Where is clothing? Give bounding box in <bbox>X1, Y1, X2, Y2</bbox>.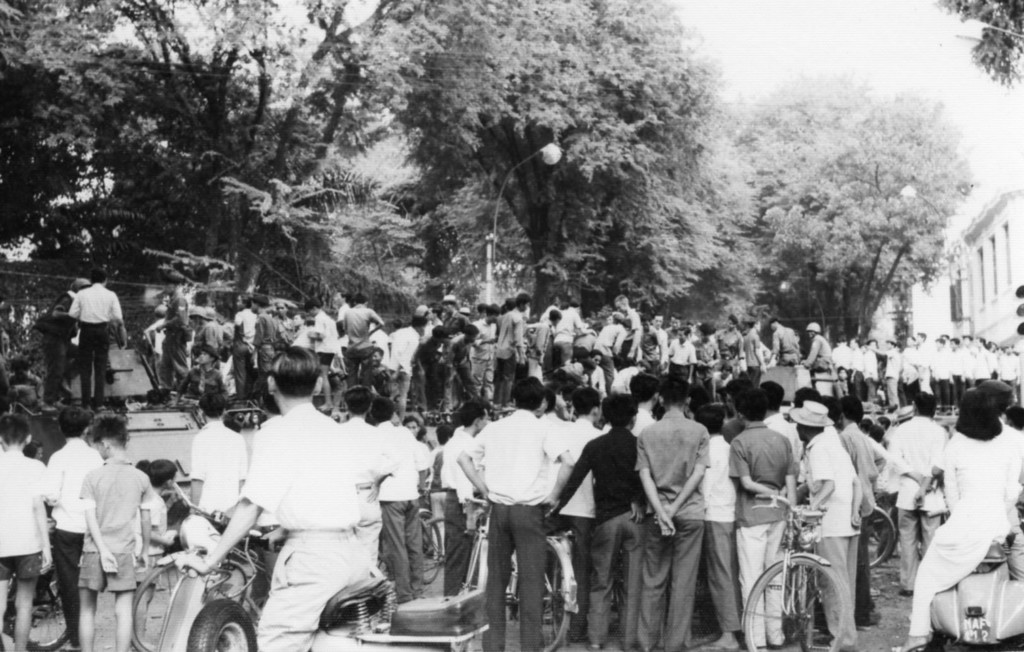
<bbox>436, 422, 491, 585</bbox>.
